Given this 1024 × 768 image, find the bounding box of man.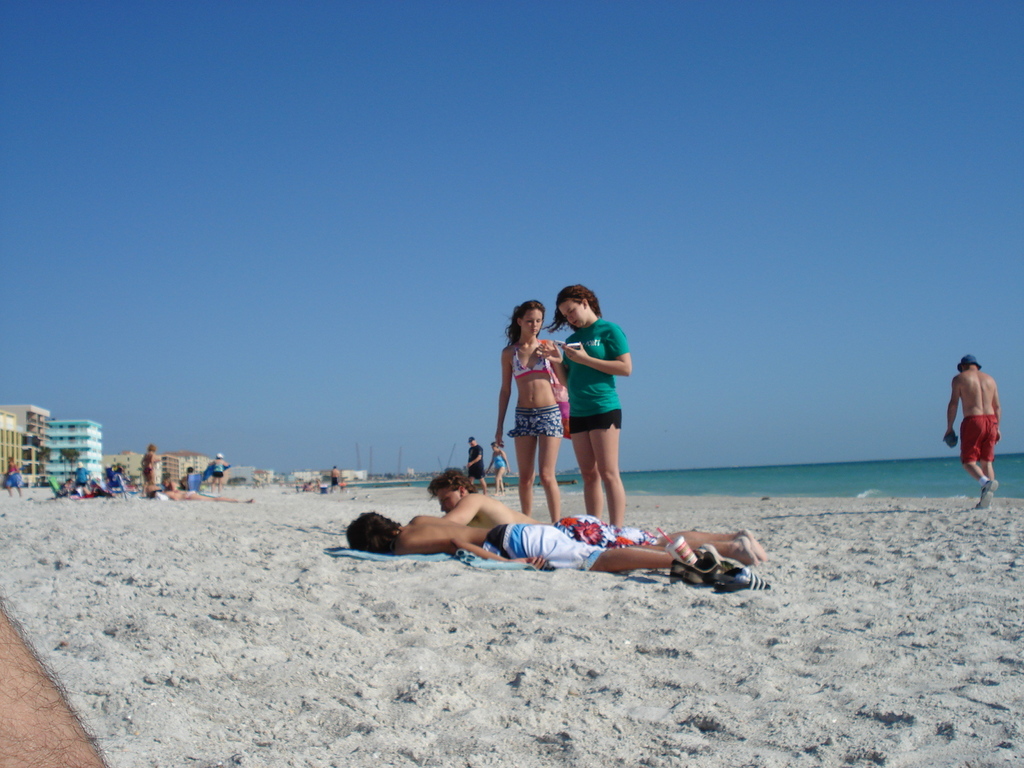
locate(346, 518, 742, 580).
